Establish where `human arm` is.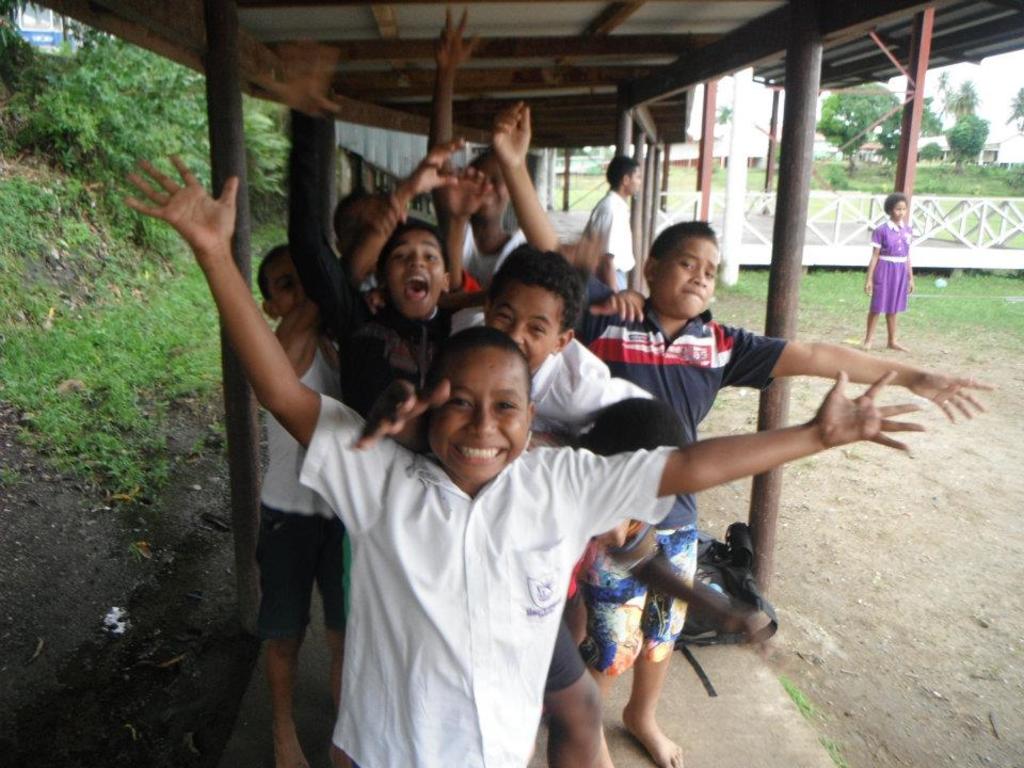
Established at BBox(353, 321, 448, 453).
